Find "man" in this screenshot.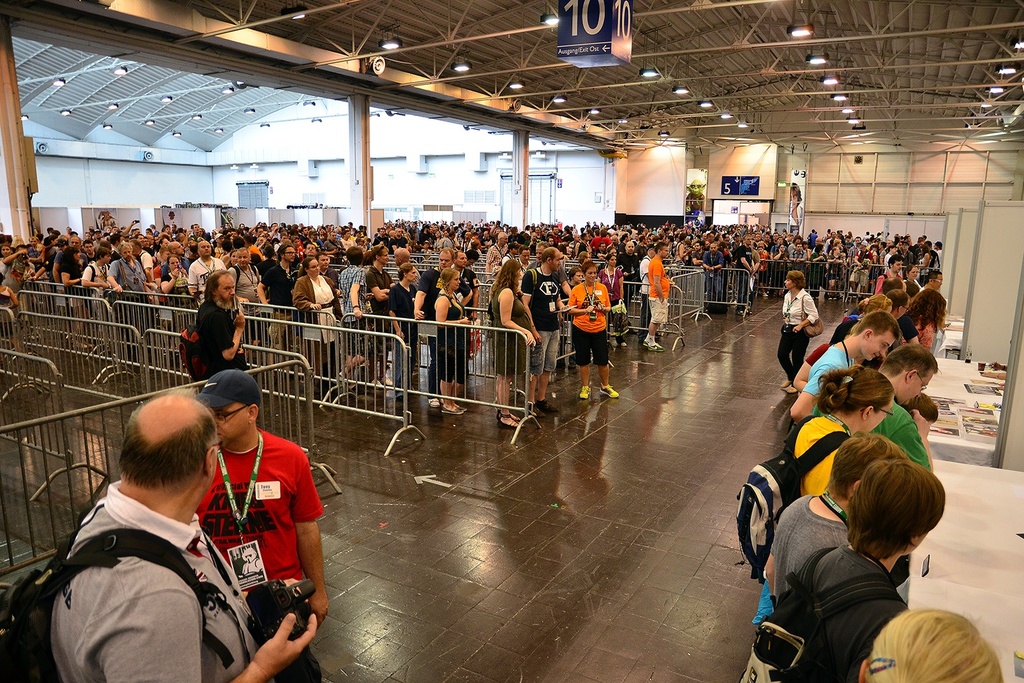
The bounding box for "man" is 192:240:231:320.
